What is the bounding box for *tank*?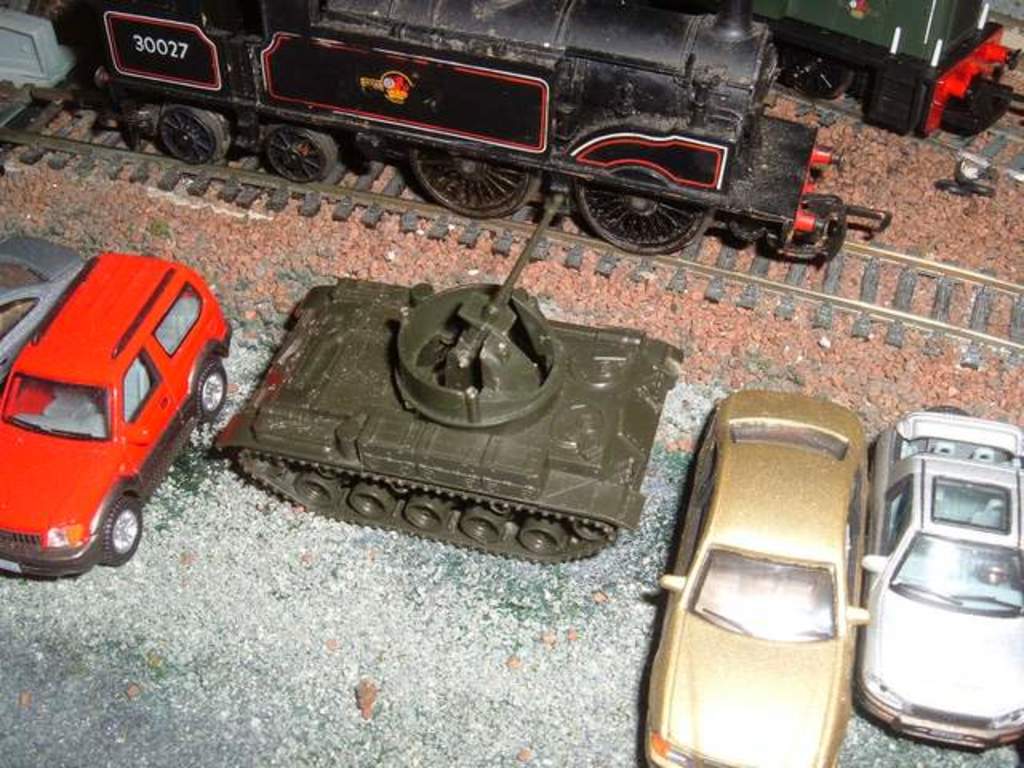
bbox(211, 190, 683, 563).
